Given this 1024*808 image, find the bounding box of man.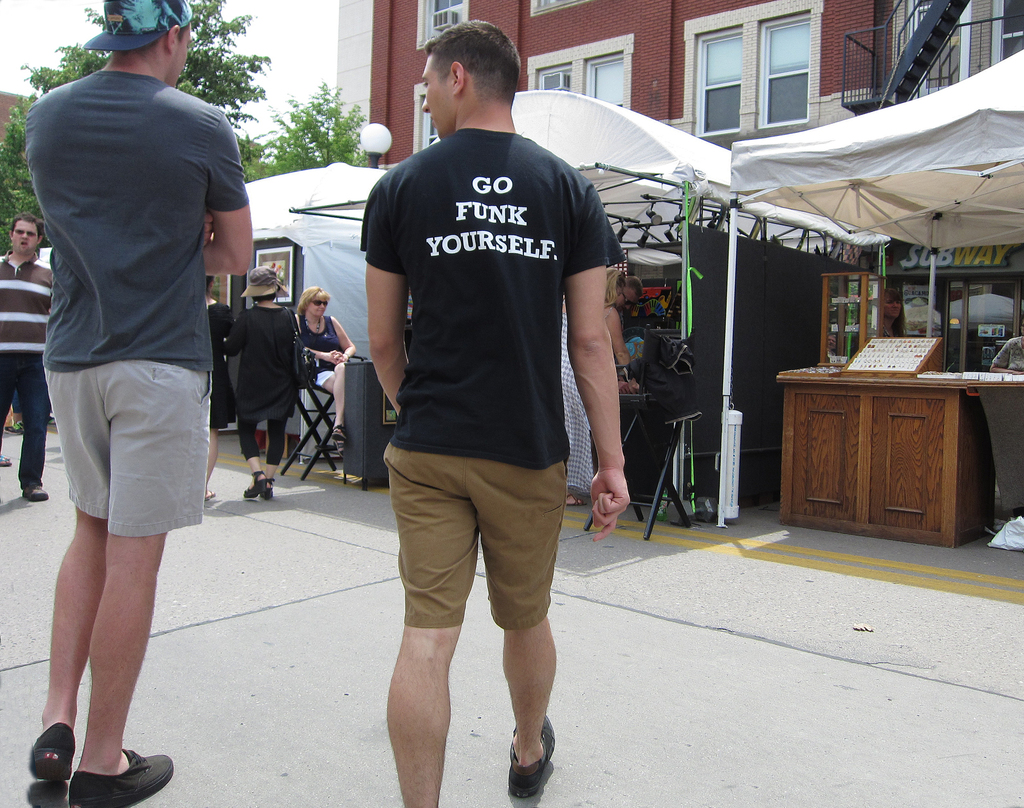
(left=603, top=269, right=650, bottom=367).
